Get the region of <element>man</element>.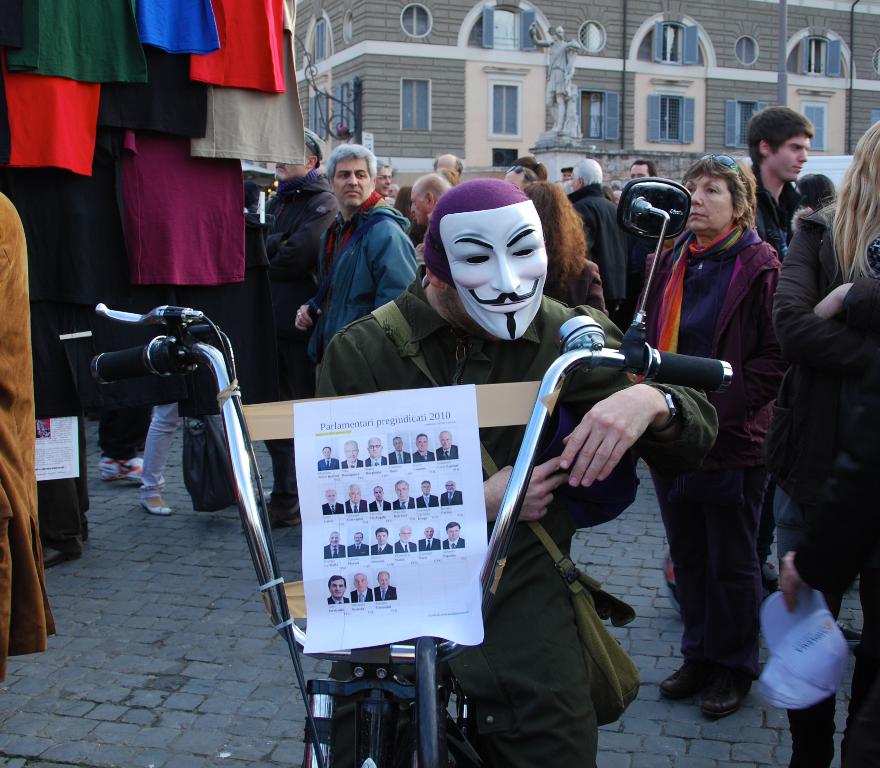
<box>410,431,434,462</box>.
